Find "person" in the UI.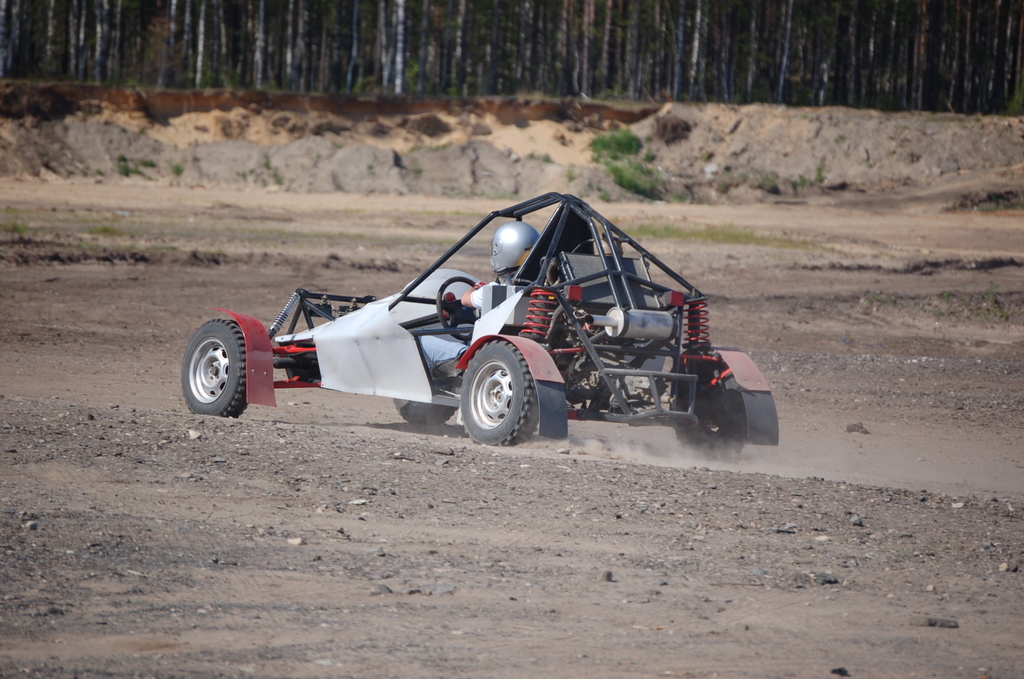
UI element at x1=420, y1=216, x2=538, y2=375.
